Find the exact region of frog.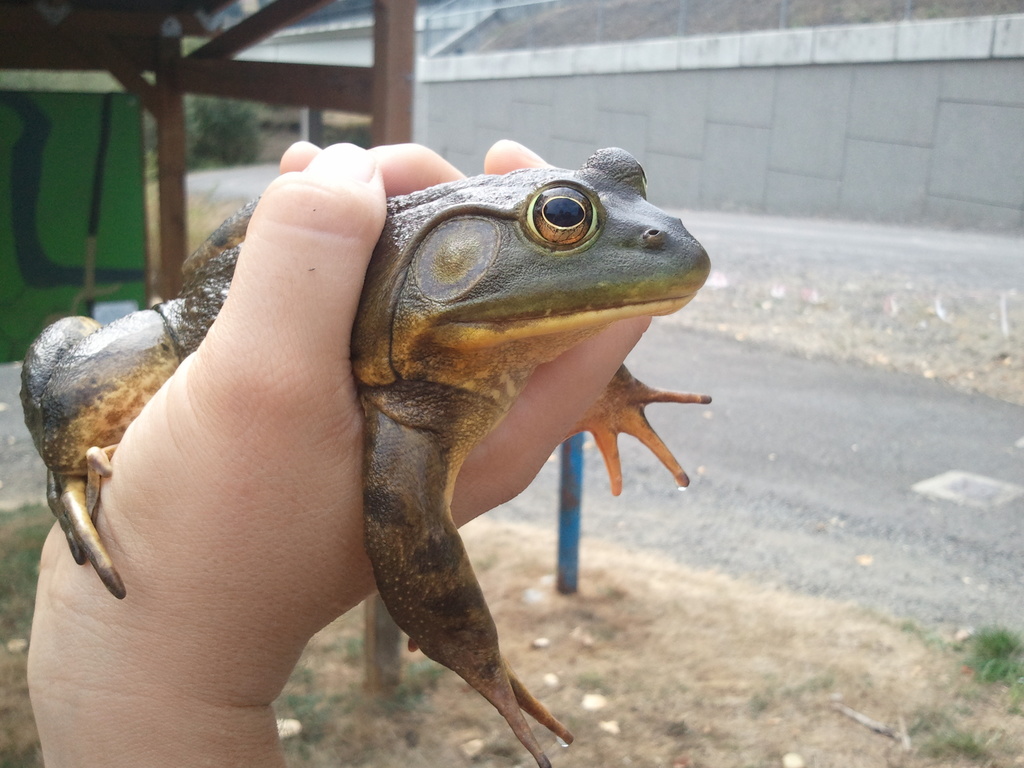
Exact region: detection(14, 145, 713, 767).
